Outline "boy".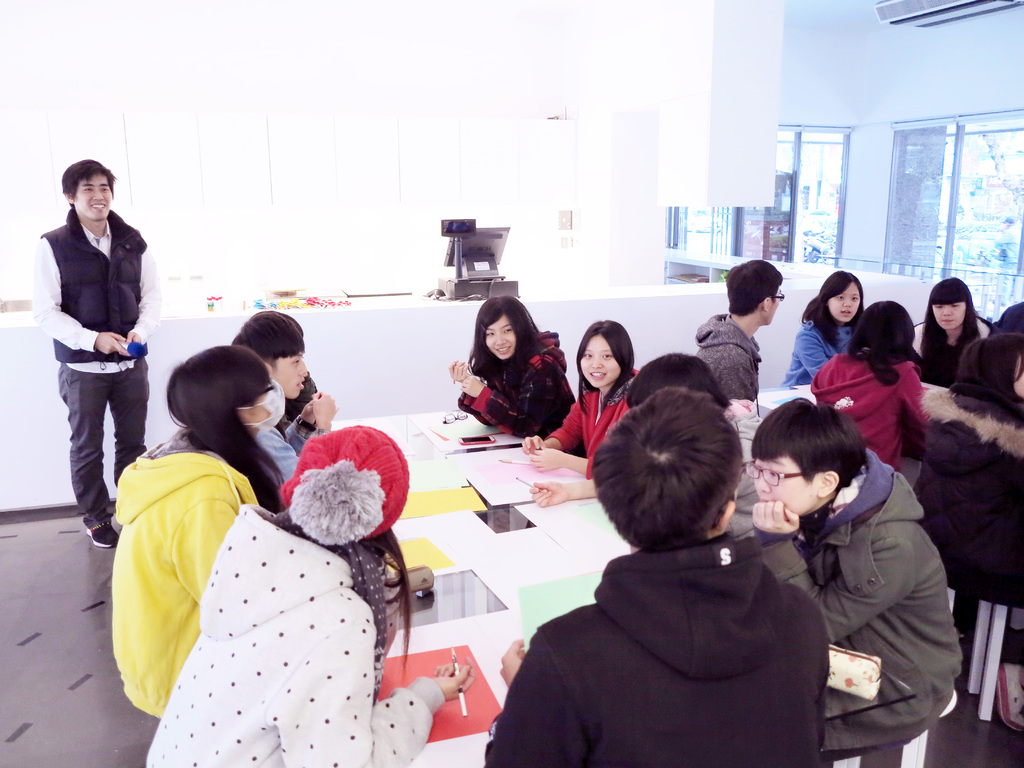
Outline: <bbox>697, 262, 783, 397</bbox>.
